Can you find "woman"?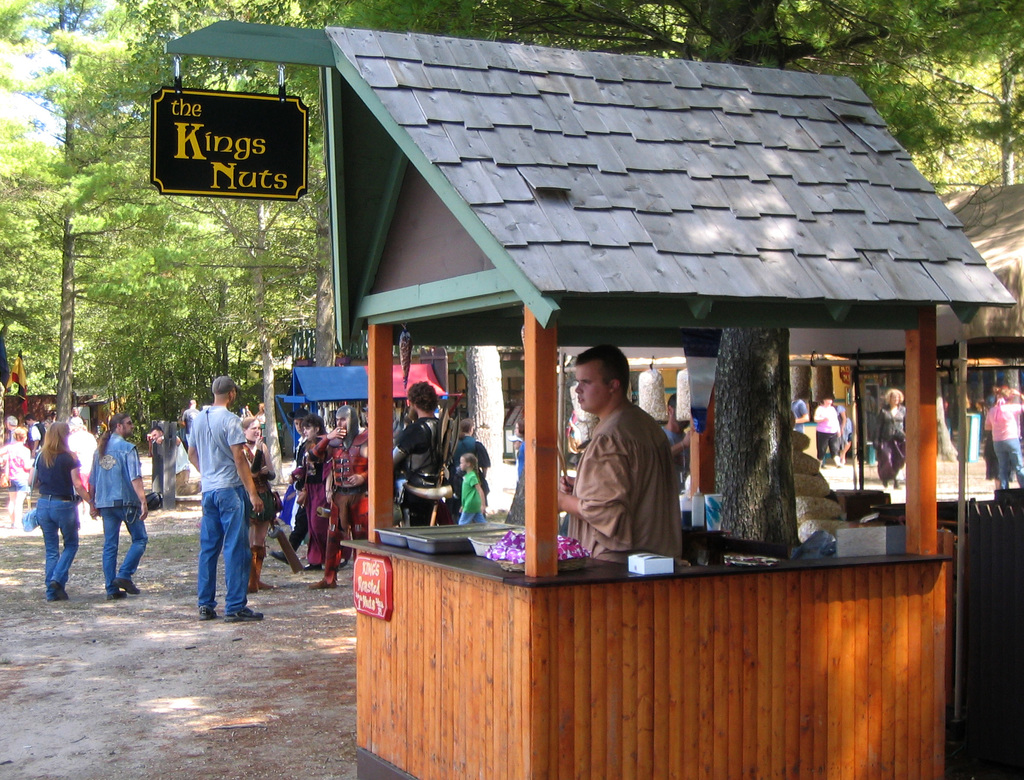
Yes, bounding box: crop(235, 410, 273, 596).
